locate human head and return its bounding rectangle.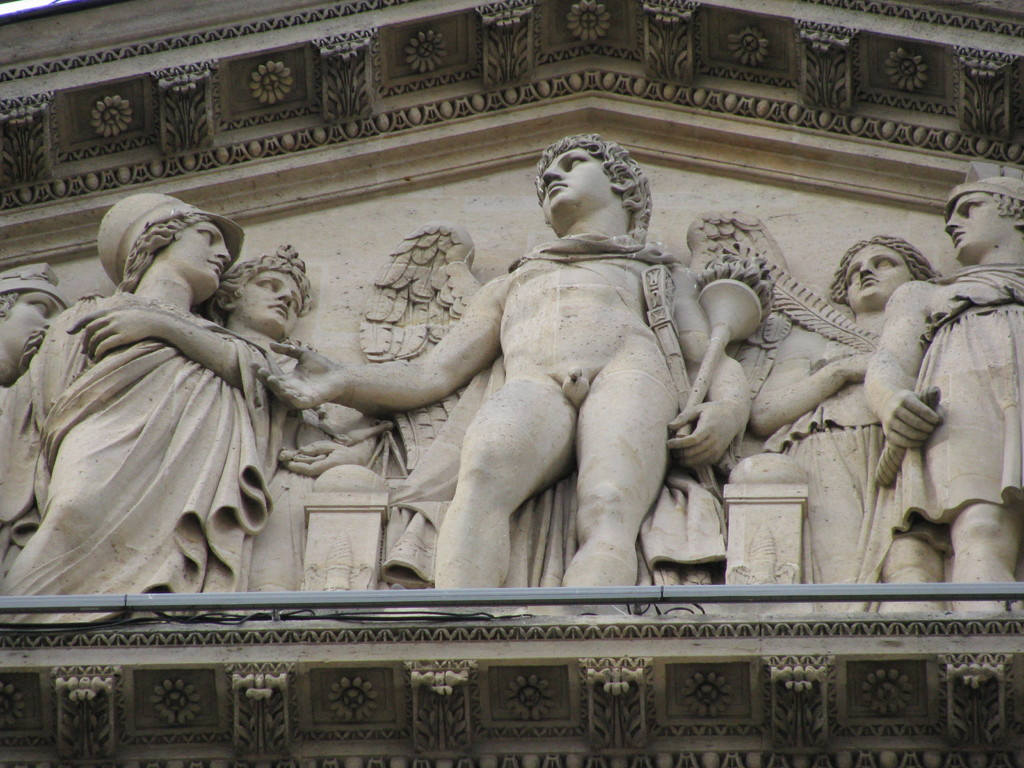
<bbox>160, 224, 241, 294</bbox>.
